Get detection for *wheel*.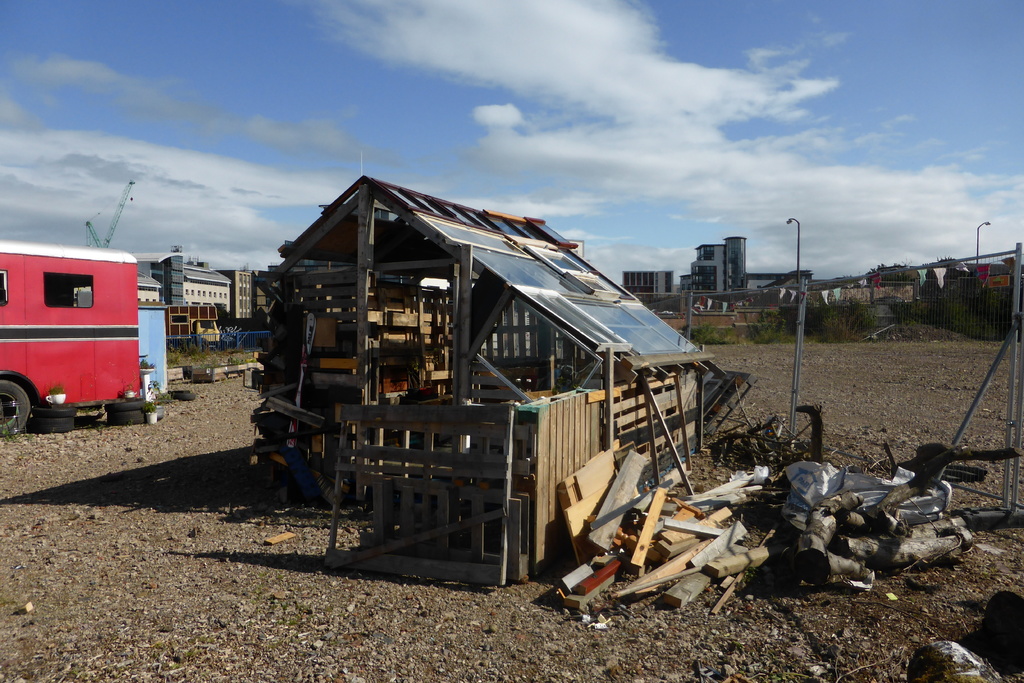
Detection: box(35, 420, 75, 435).
